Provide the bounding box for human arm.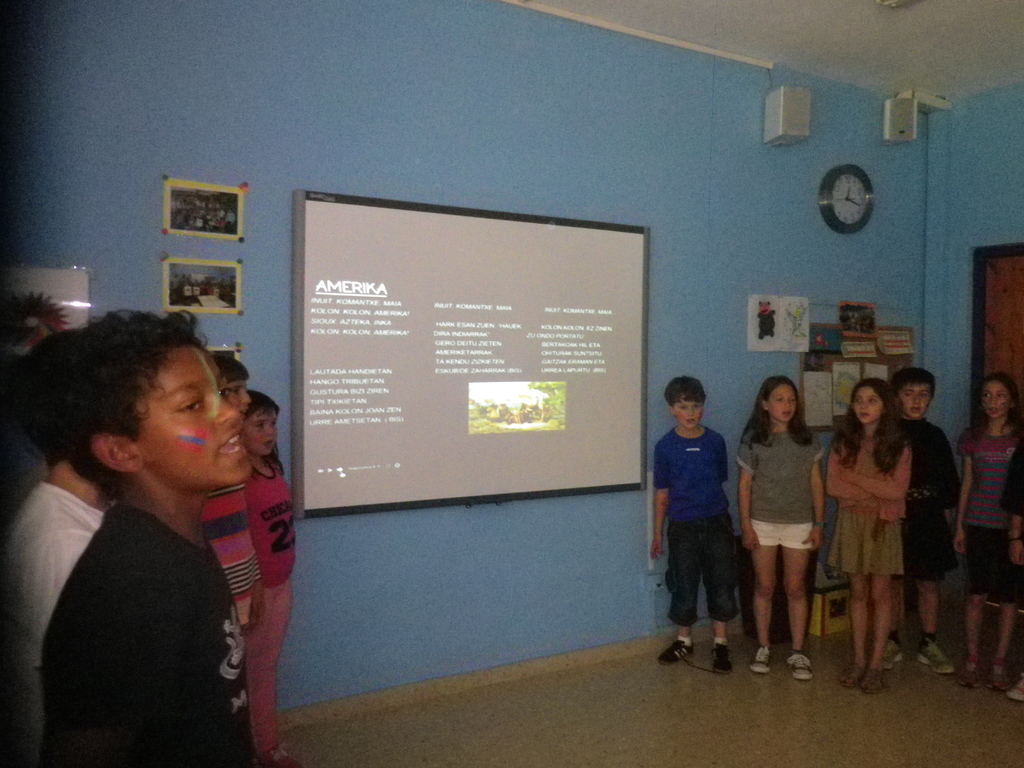
[left=806, top=431, right=829, bottom=552].
